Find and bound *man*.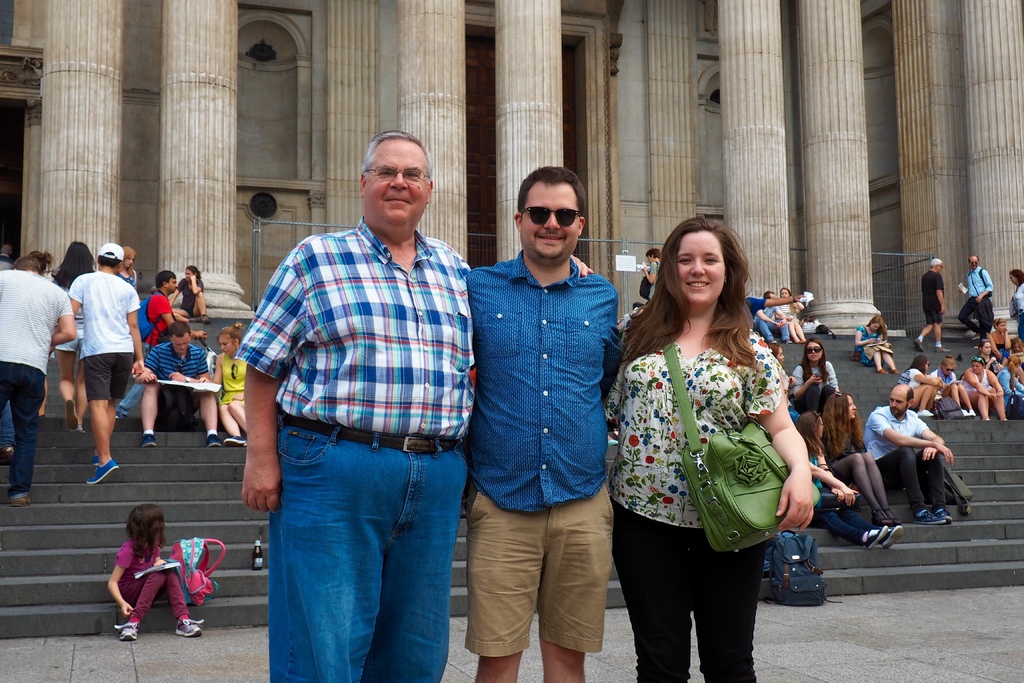
Bound: x1=957 y1=257 x2=995 y2=343.
